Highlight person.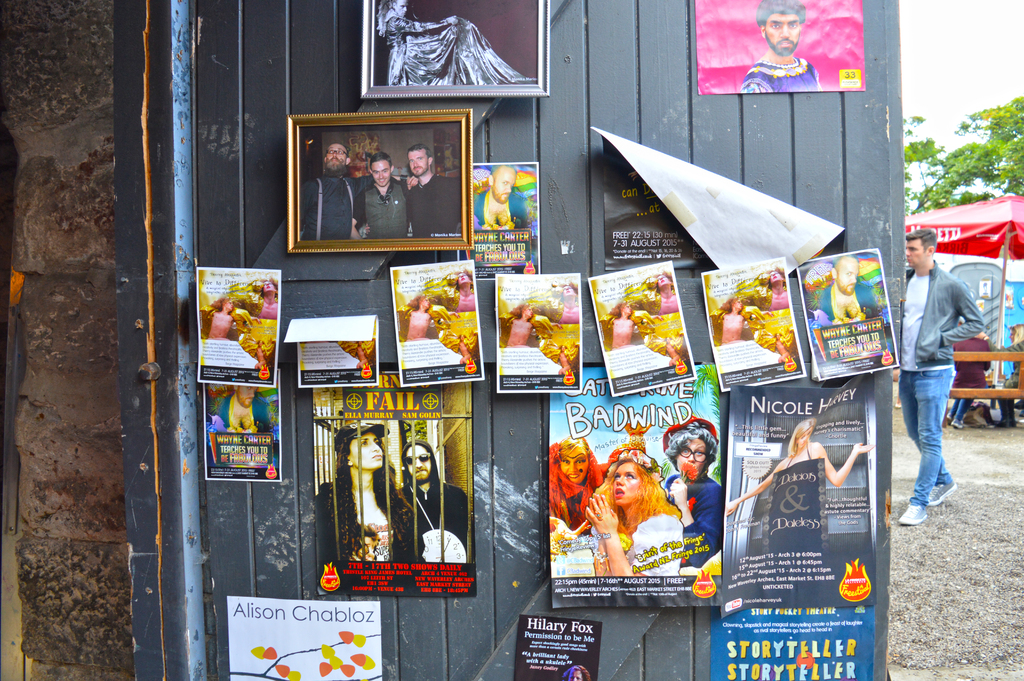
Highlighted region: x1=550, y1=420, x2=653, y2=536.
